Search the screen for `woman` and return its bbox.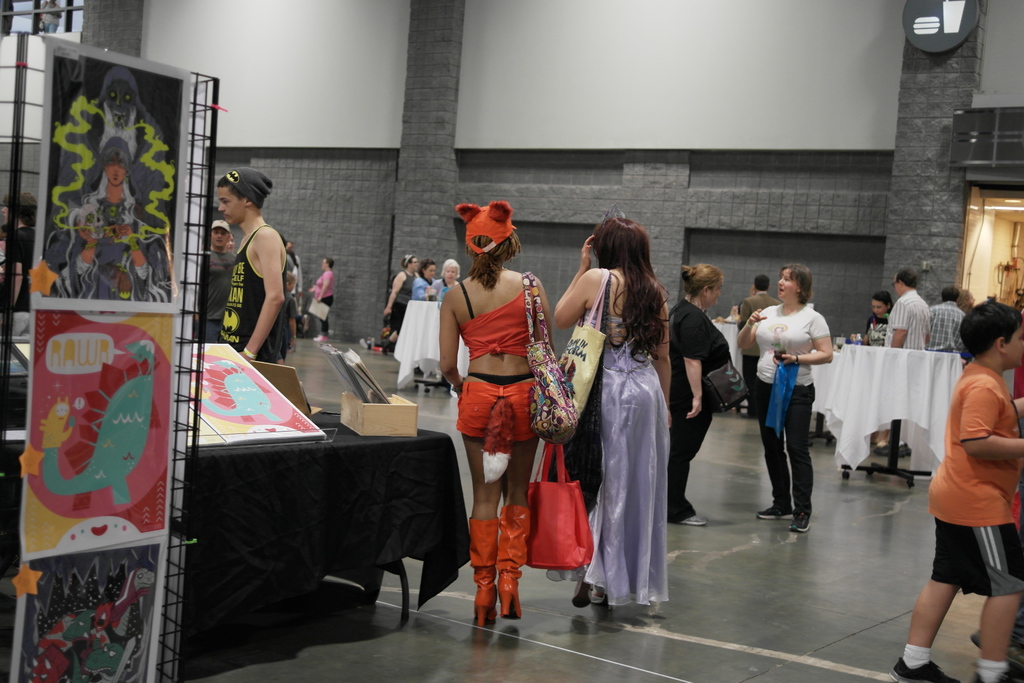
Found: region(309, 257, 335, 345).
